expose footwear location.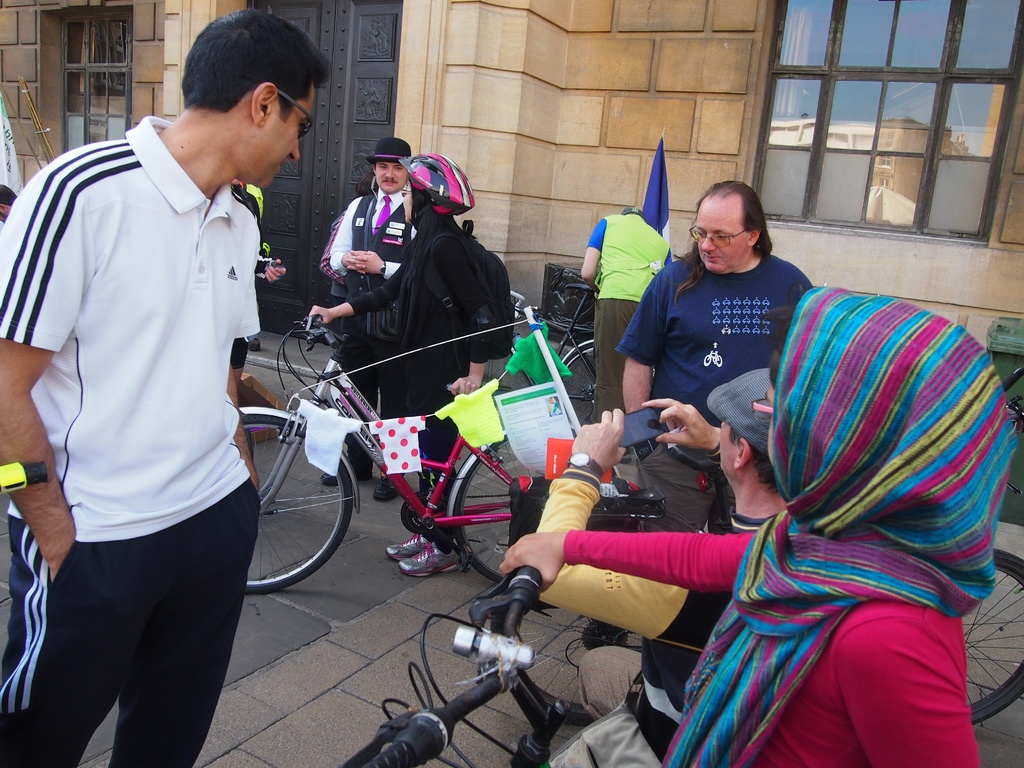
Exposed at (318,457,372,484).
